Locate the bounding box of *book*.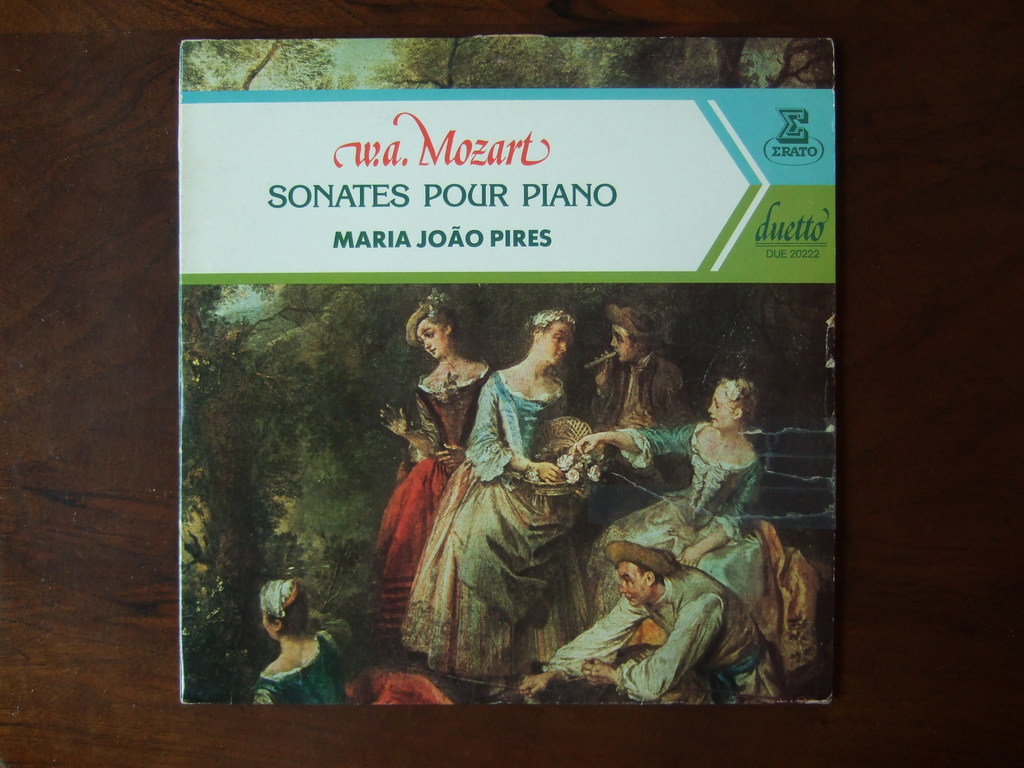
Bounding box: region(175, 29, 842, 717).
